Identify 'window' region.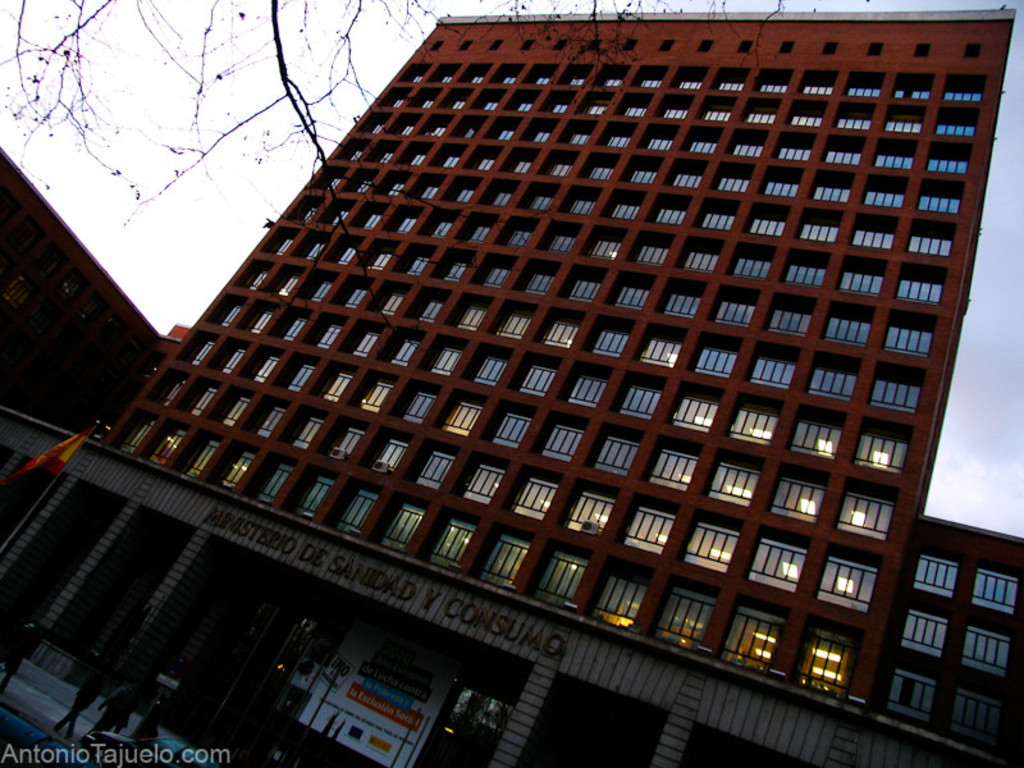
Region: box=[589, 163, 613, 183].
